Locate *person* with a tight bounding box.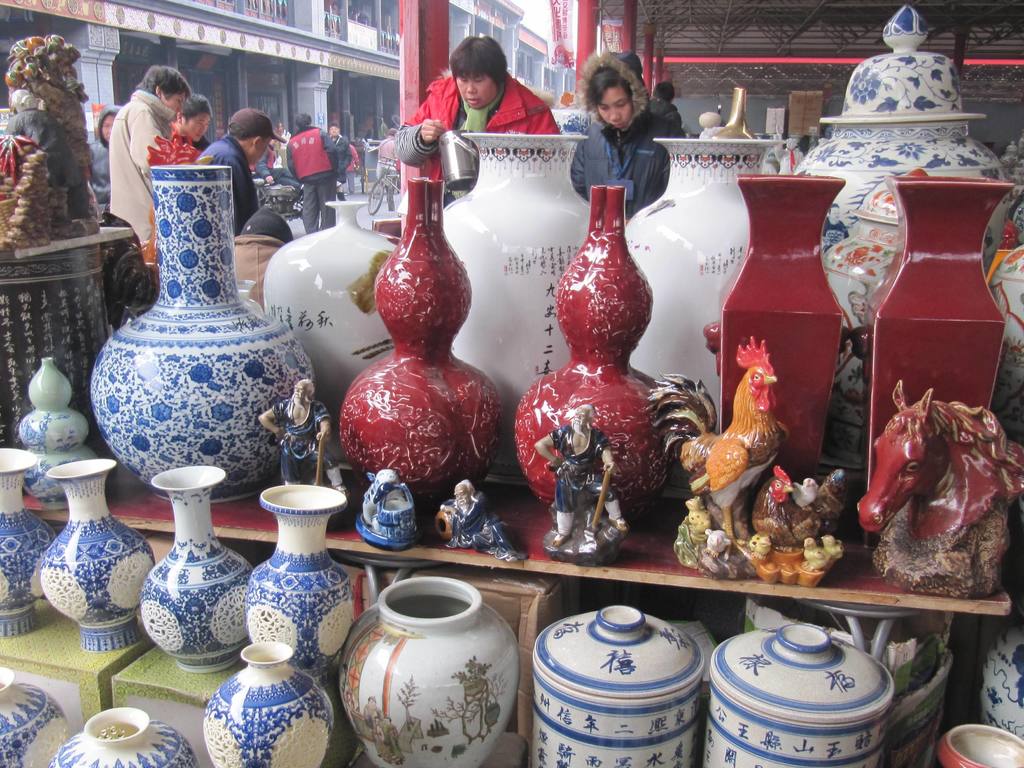
(left=109, top=68, right=194, bottom=250).
